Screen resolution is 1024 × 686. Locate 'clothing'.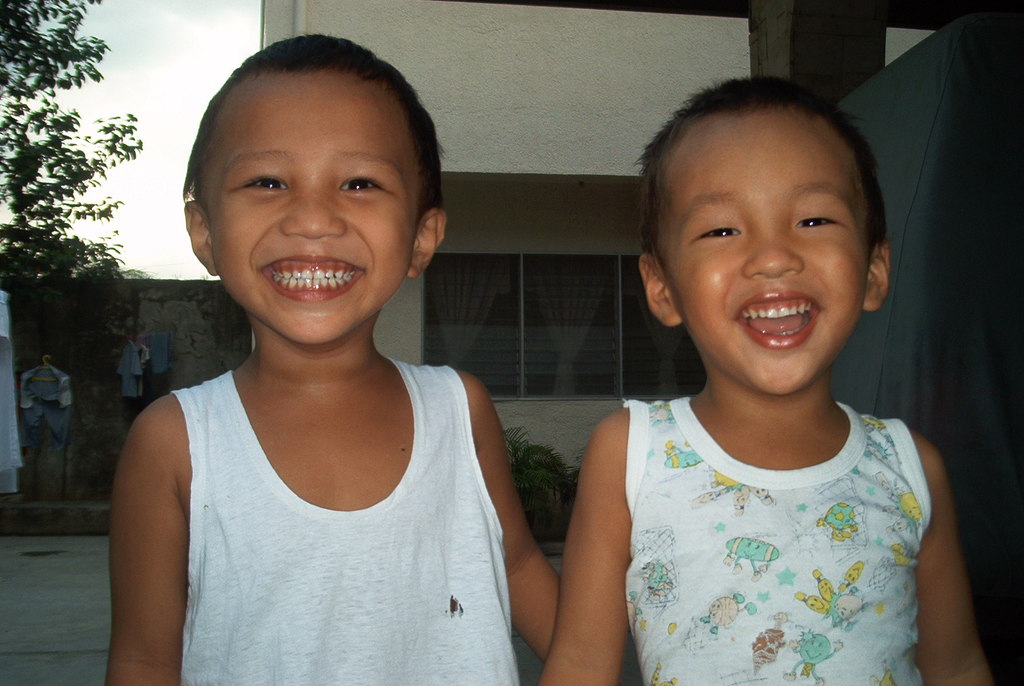
bbox=[170, 355, 525, 685].
